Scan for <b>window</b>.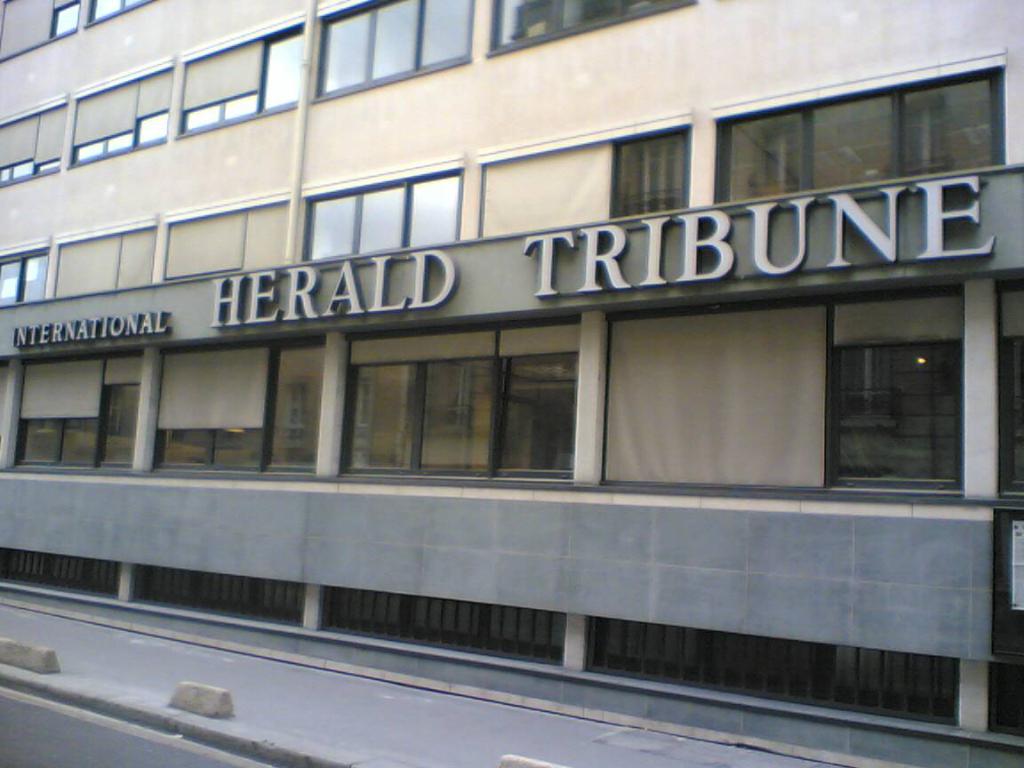
Scan result: left=133, top=562, right=307, bottom=629.
